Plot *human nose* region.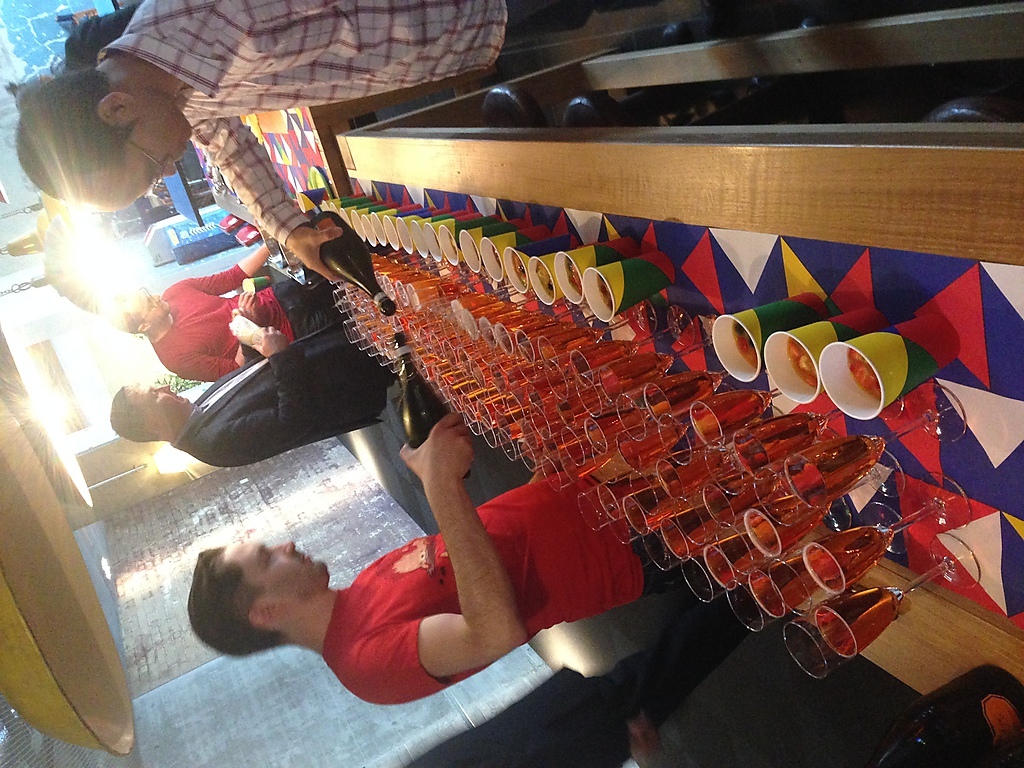
Plotted at <region>158, 163, 177, 180</region>.
